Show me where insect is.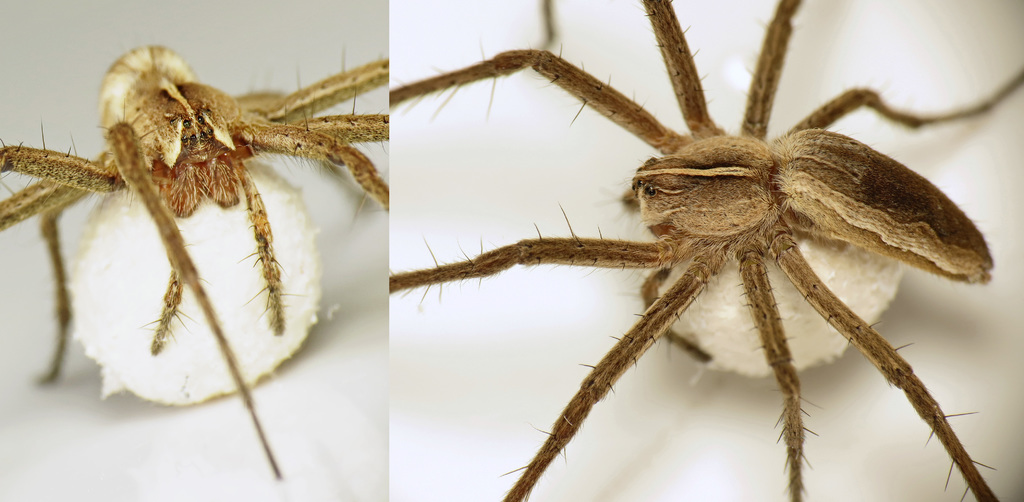
insect is at box=[394, 0, 1023, 501].
